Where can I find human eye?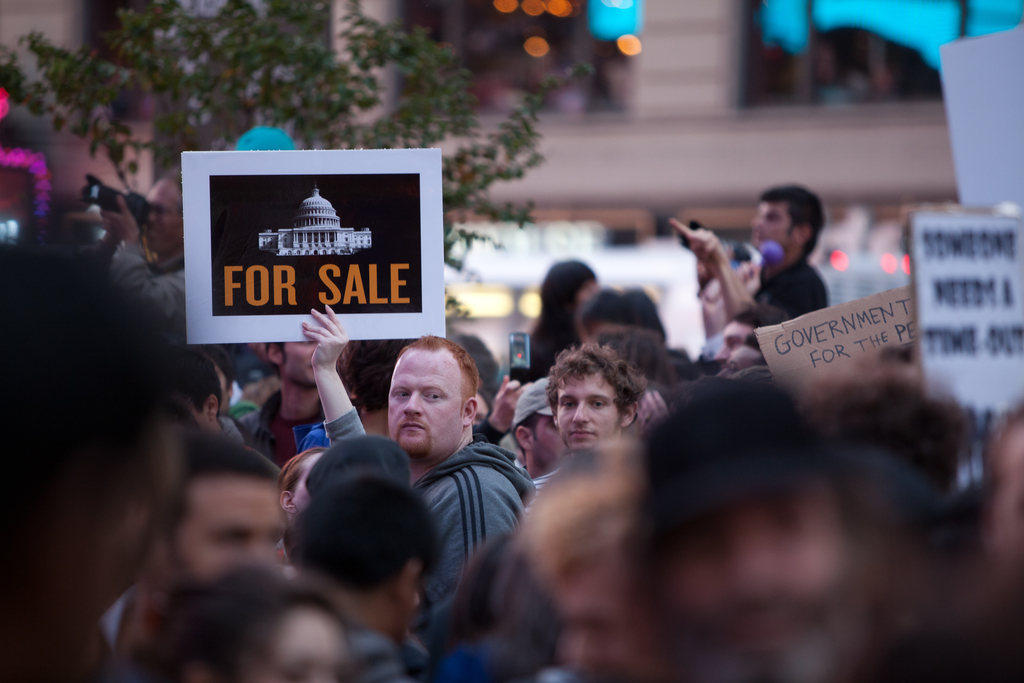
You can find it at 394 390 406 400.
